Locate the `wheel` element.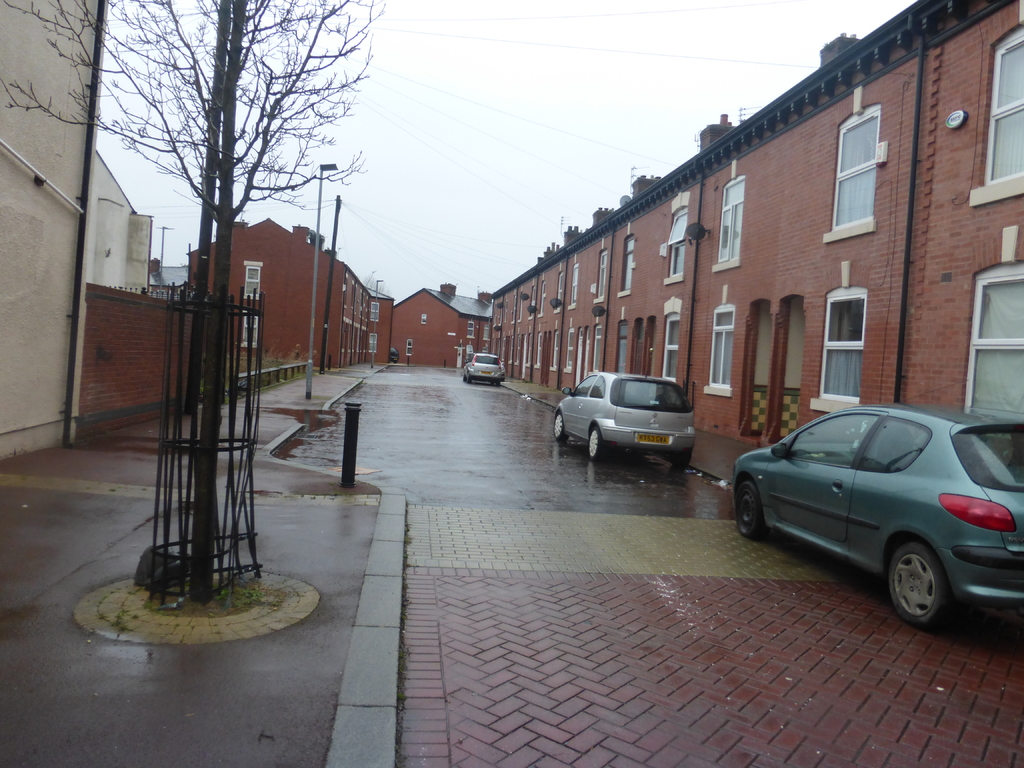
Element bbox: box(461, 373, 468, 381).
